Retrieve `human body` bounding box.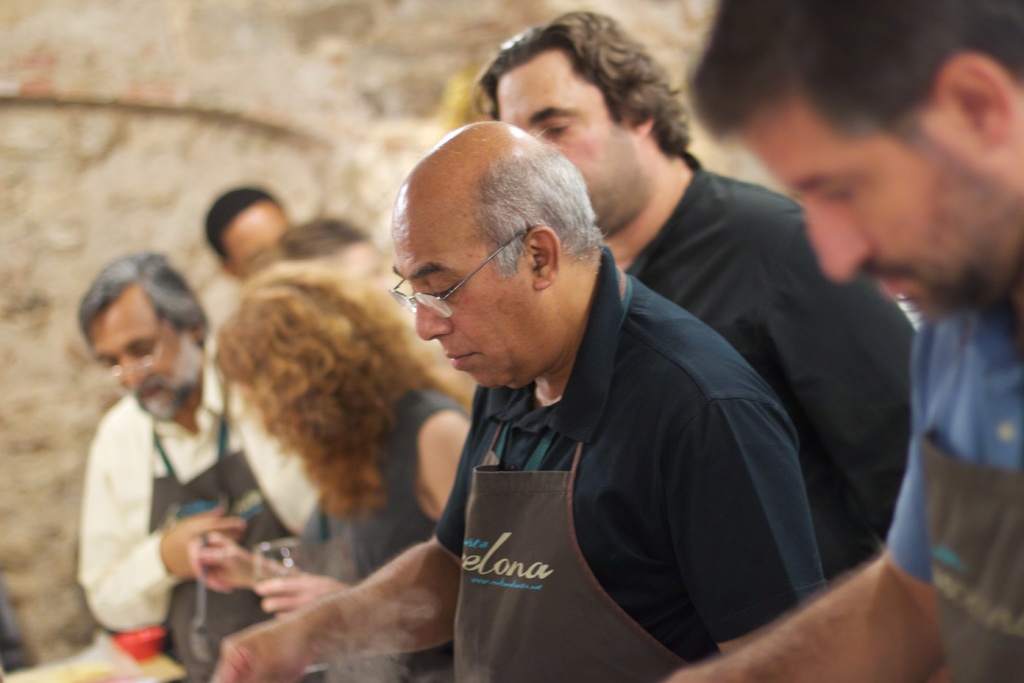
Bounding box: locate(485, 4, 913, 578).
